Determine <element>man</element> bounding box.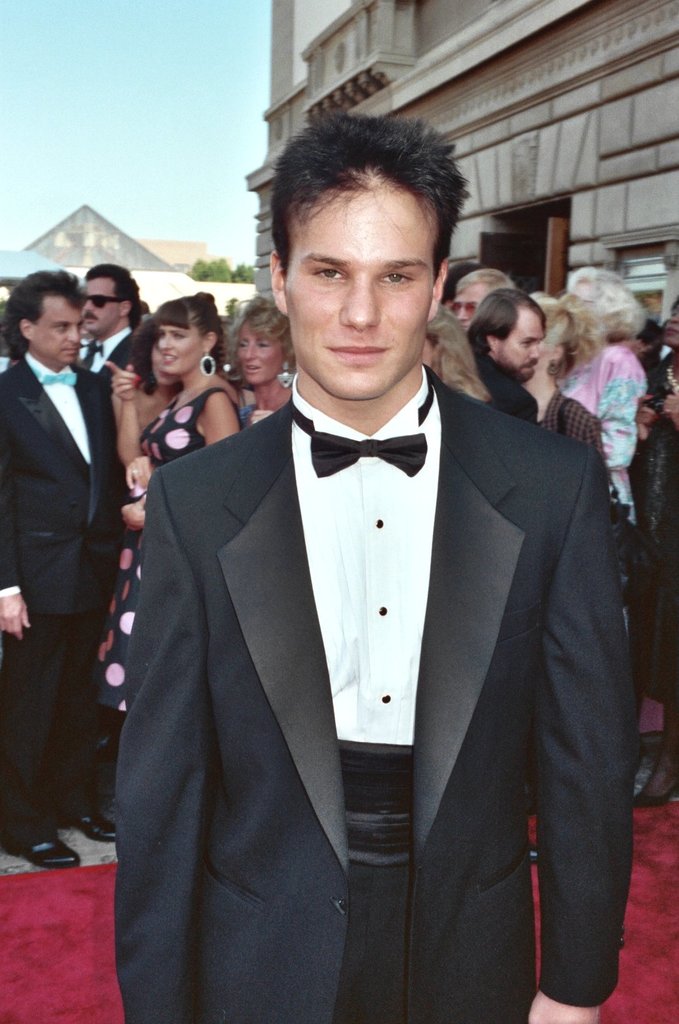
Determined: Rect(450, 267, 518, 334).
